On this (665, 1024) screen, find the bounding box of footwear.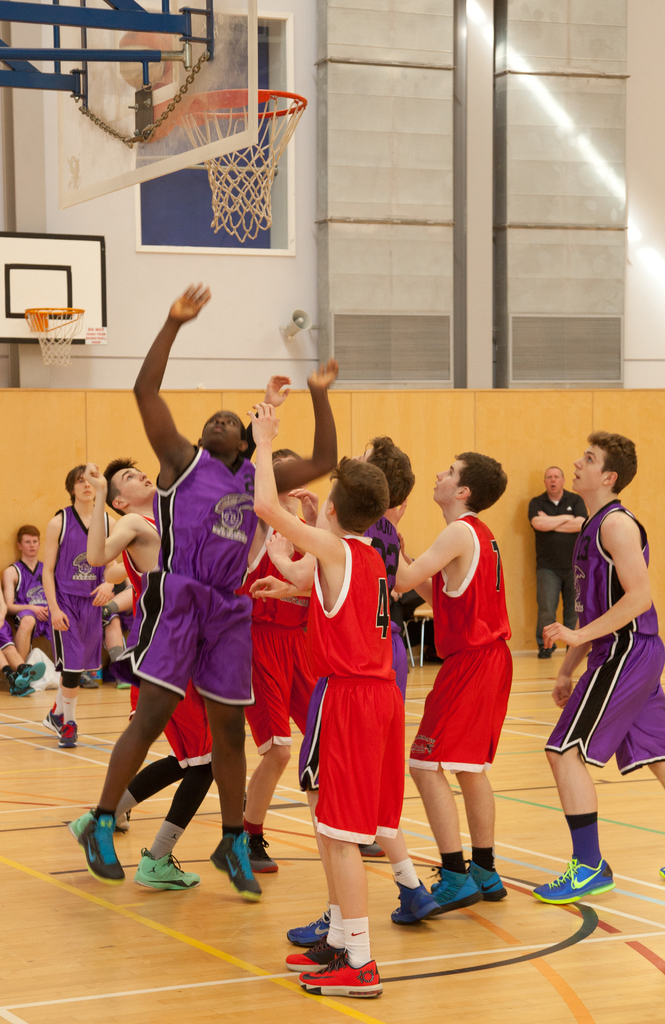
Bounding box: rect(41, 708, 63, 732).
